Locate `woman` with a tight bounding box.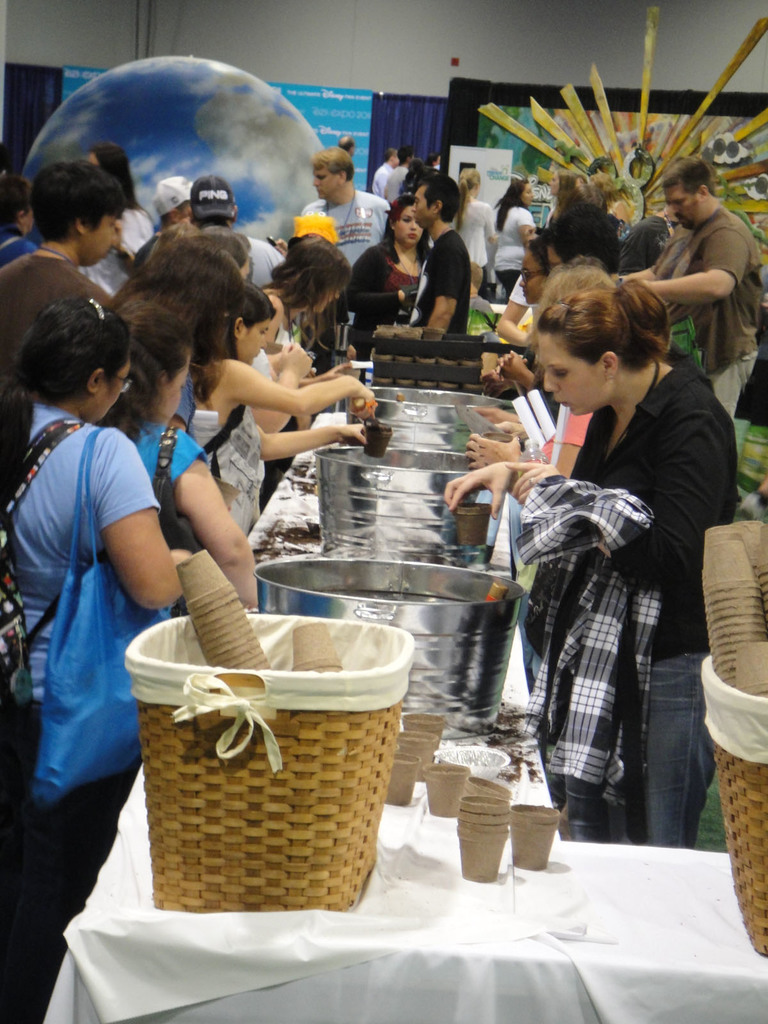
rect(223, 278, 364, 479).
